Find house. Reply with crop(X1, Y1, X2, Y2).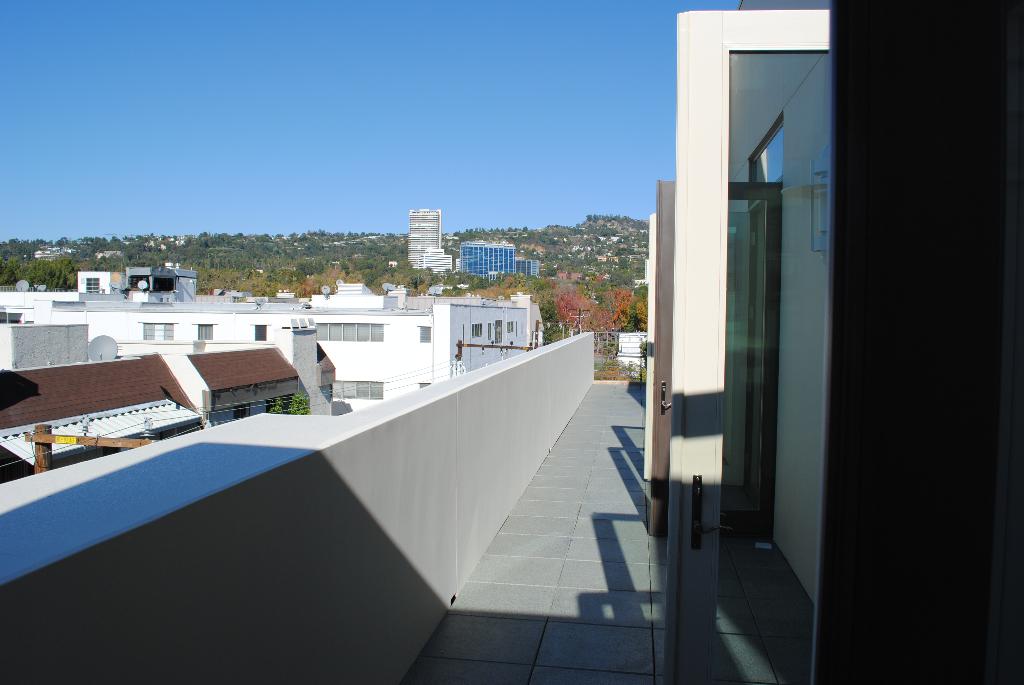
crop(0, 323, 203, 486).
